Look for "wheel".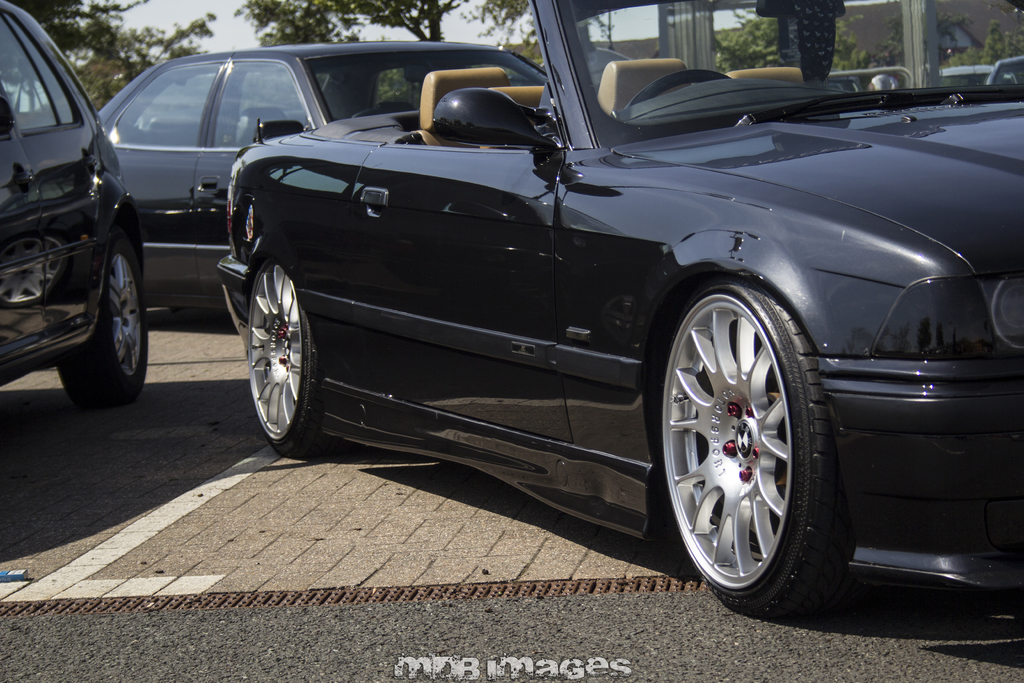
Found: 627 70 730 108.
